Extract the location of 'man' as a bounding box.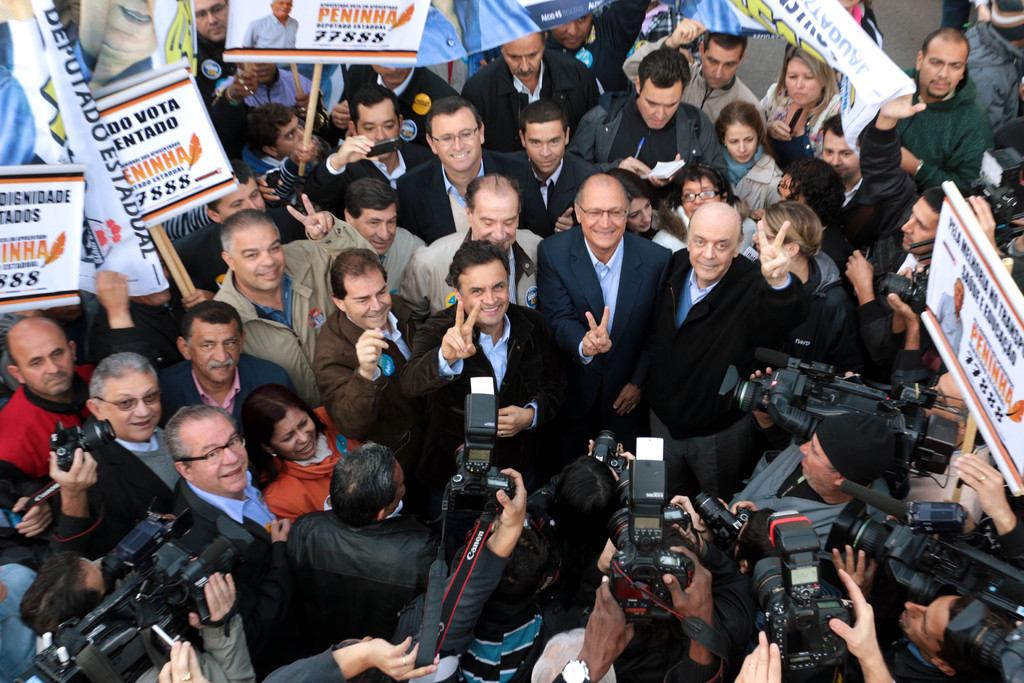
box=[639, 201, 813, 495].
